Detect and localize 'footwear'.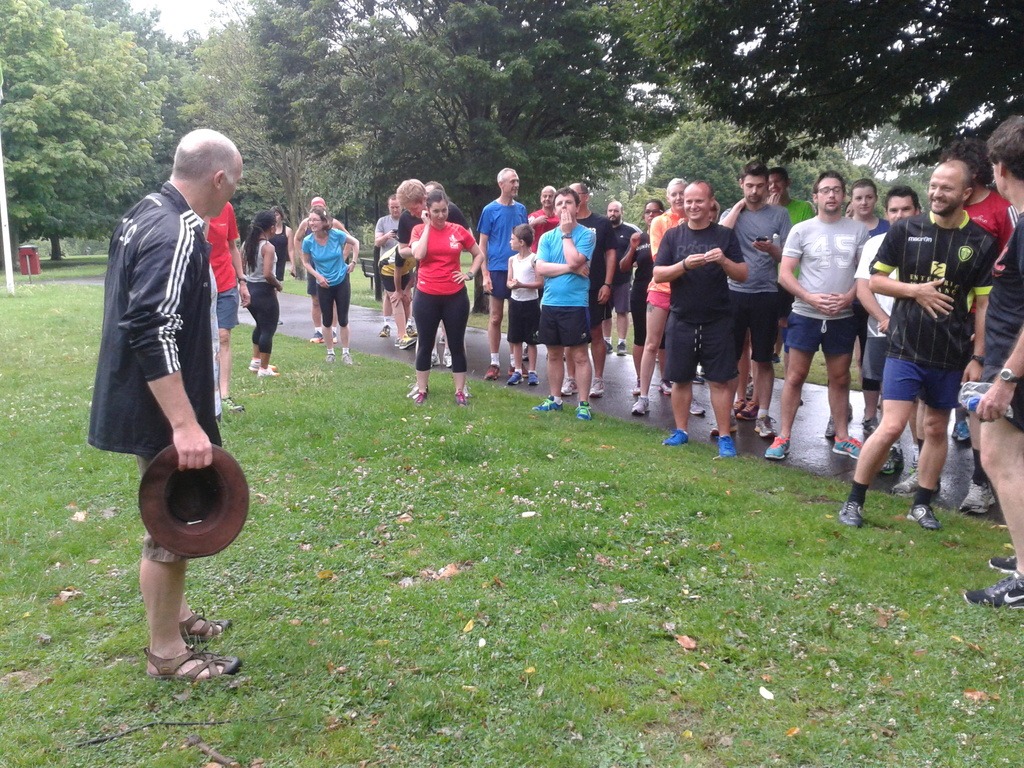
Localized at region(840, 500, 865, 529).
